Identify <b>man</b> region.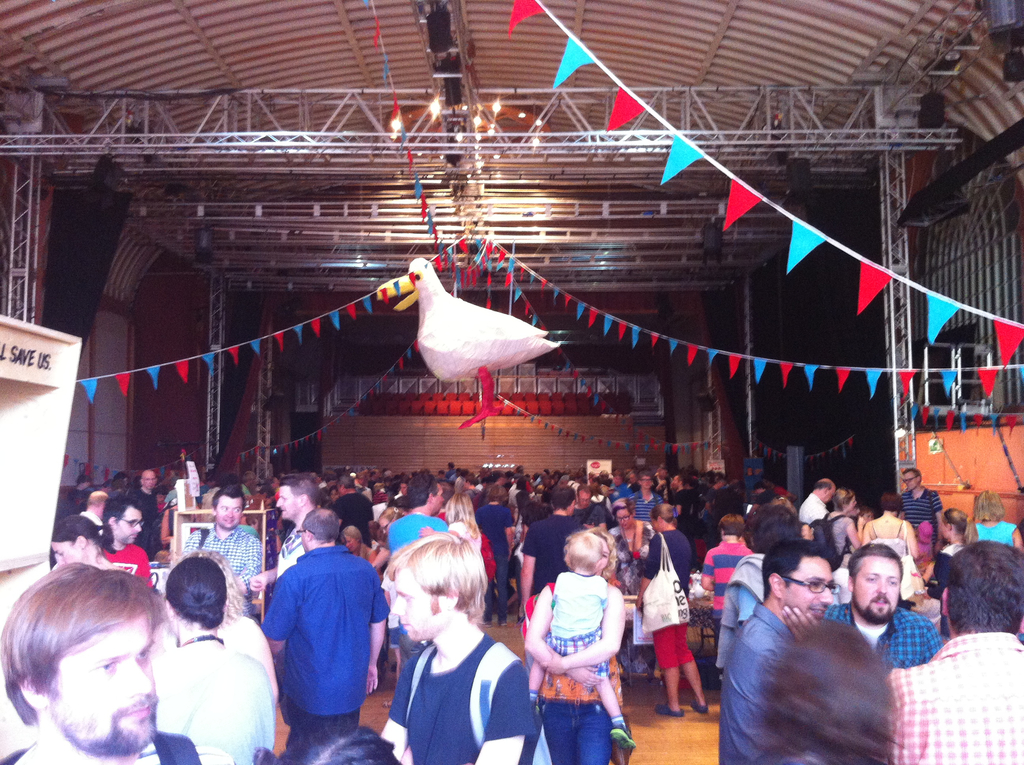
Region: (left=797, top=478, right=838, bottom=524).
